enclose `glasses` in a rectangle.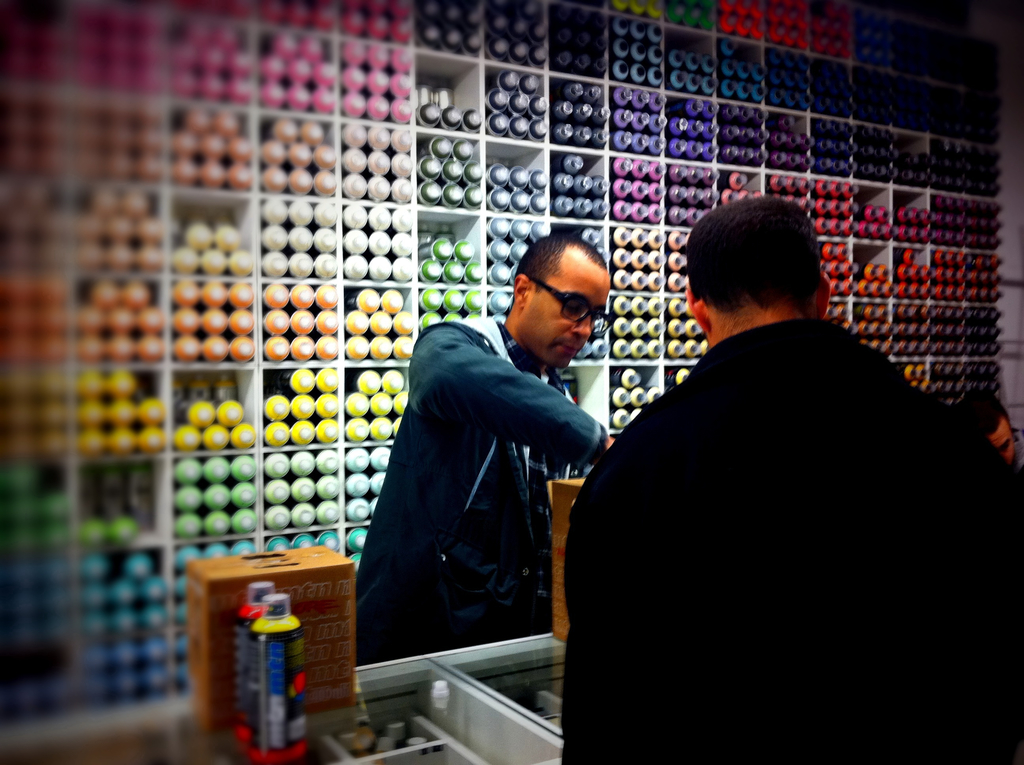
529/272/617/339.
